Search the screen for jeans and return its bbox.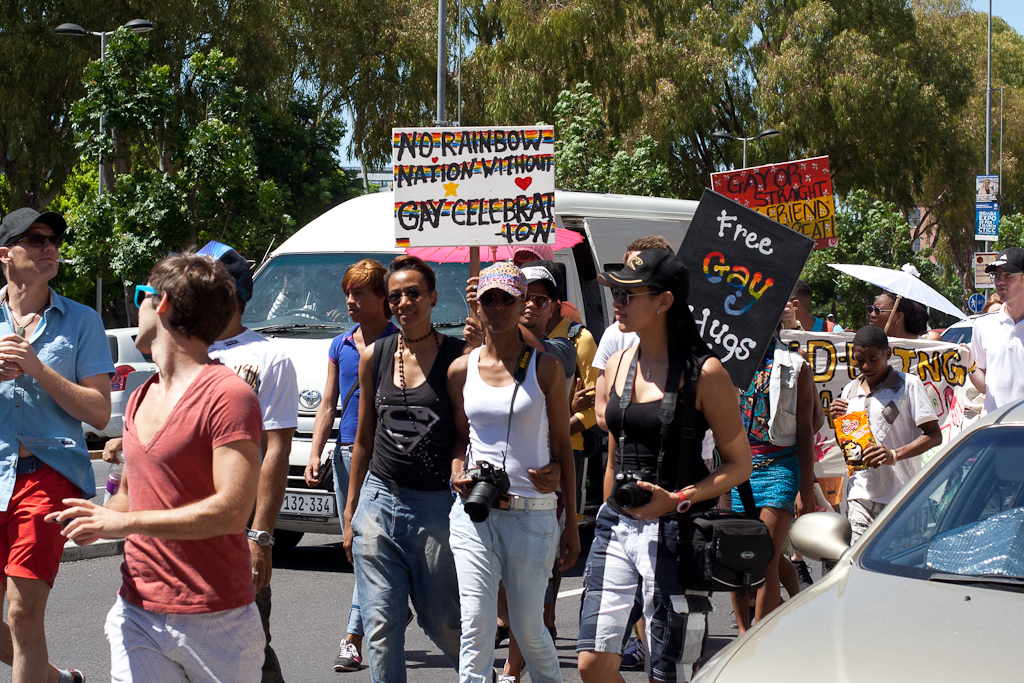
Found: (450, 490, 562, 682).
